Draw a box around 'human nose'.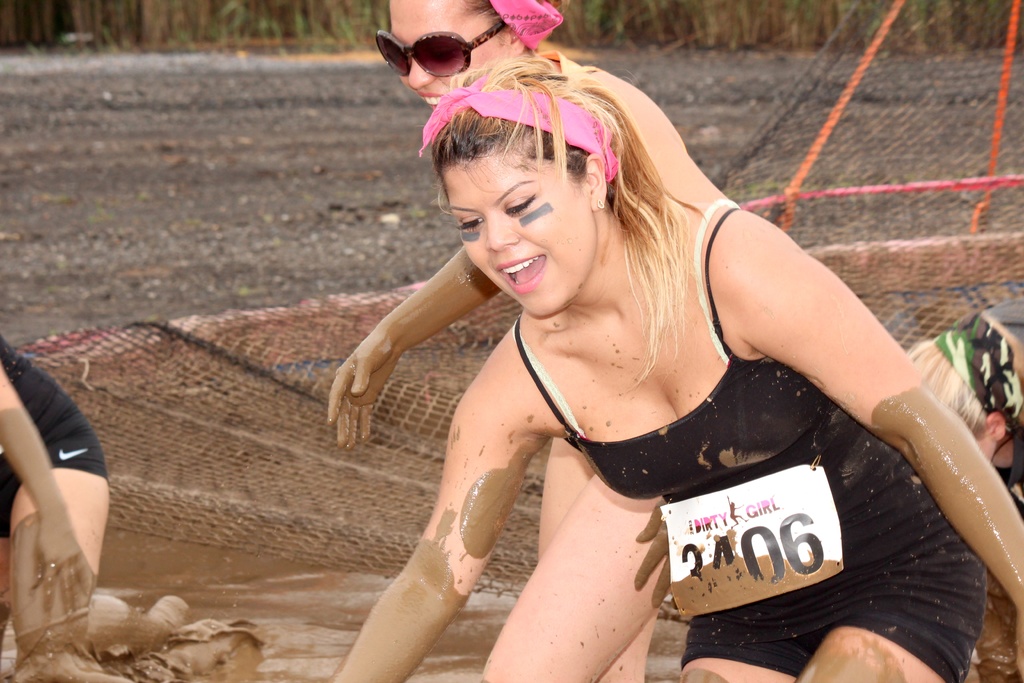
BBox(404, 50, 433, 94).
